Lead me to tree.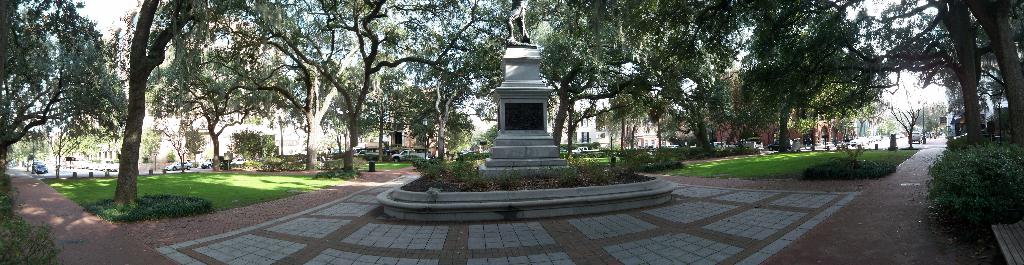
Lead to 427:0:511:161.
